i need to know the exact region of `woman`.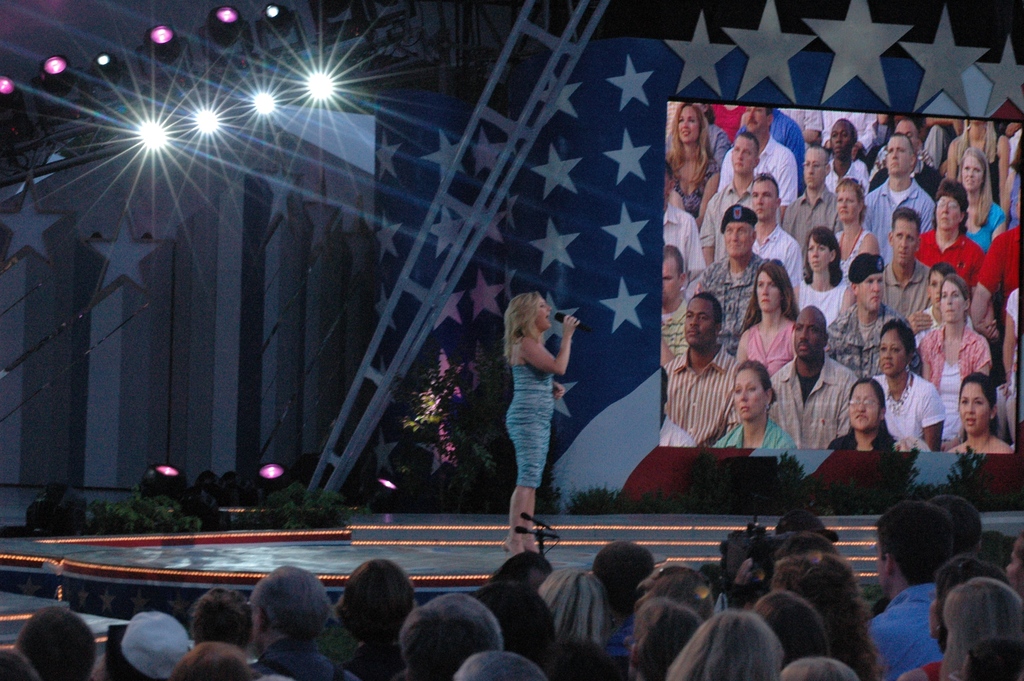
Region: BBox(952, 373, 1012, 453).
